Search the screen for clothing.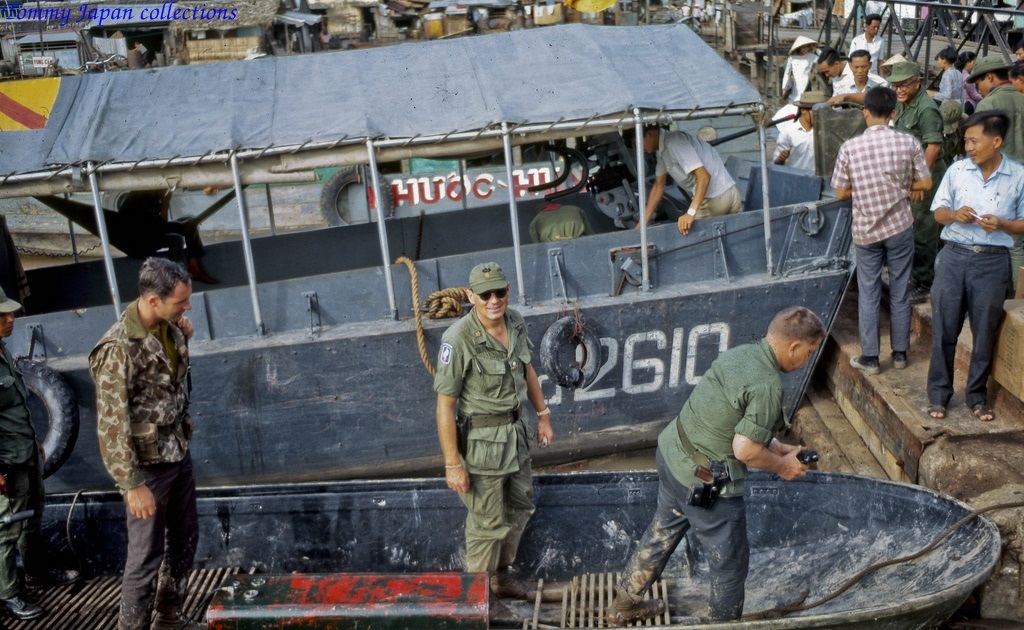
Found at BBox(932, 155, 1023, 246).
